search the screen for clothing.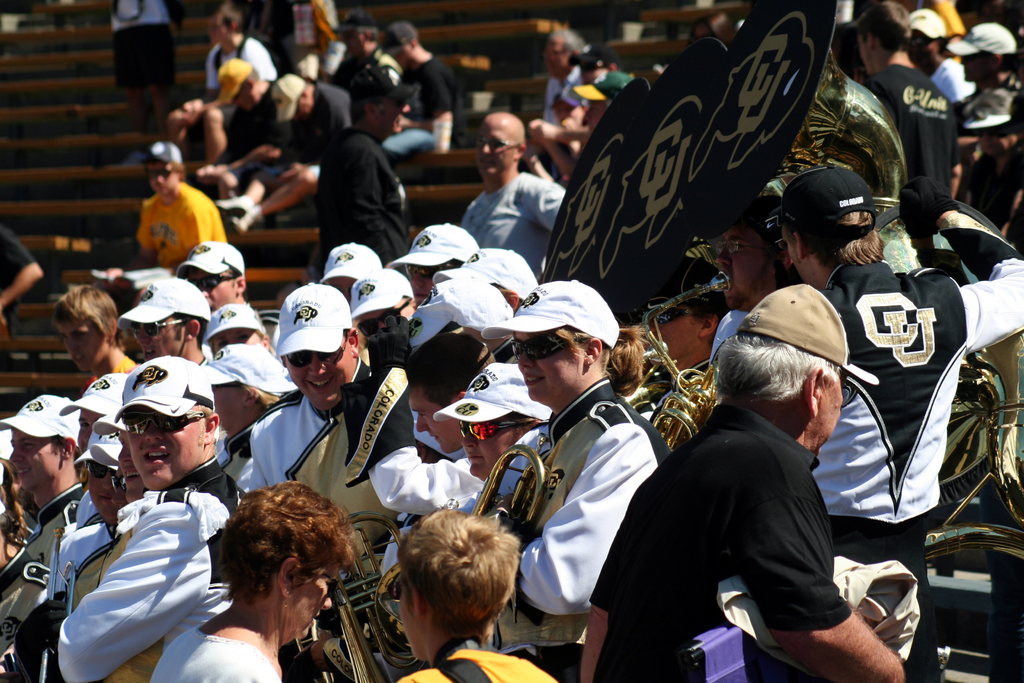
Found at (left=929, top=56, right=976, bottom=104).
